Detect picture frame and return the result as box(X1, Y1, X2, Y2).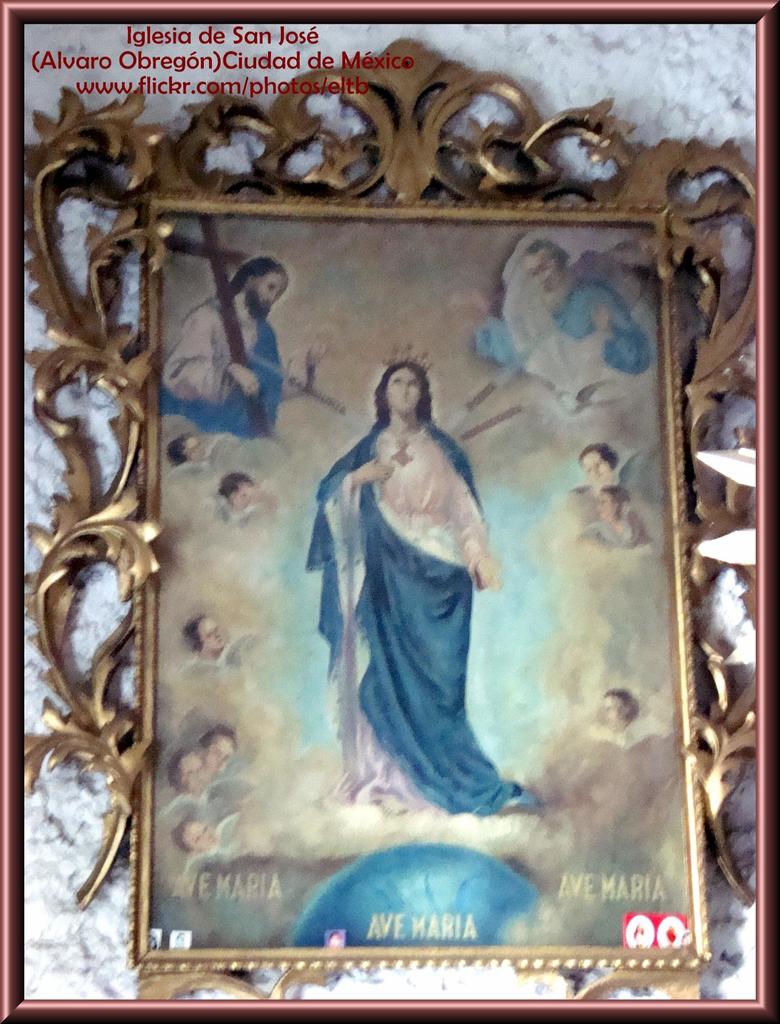
box(0, 0, 779, 1022).
